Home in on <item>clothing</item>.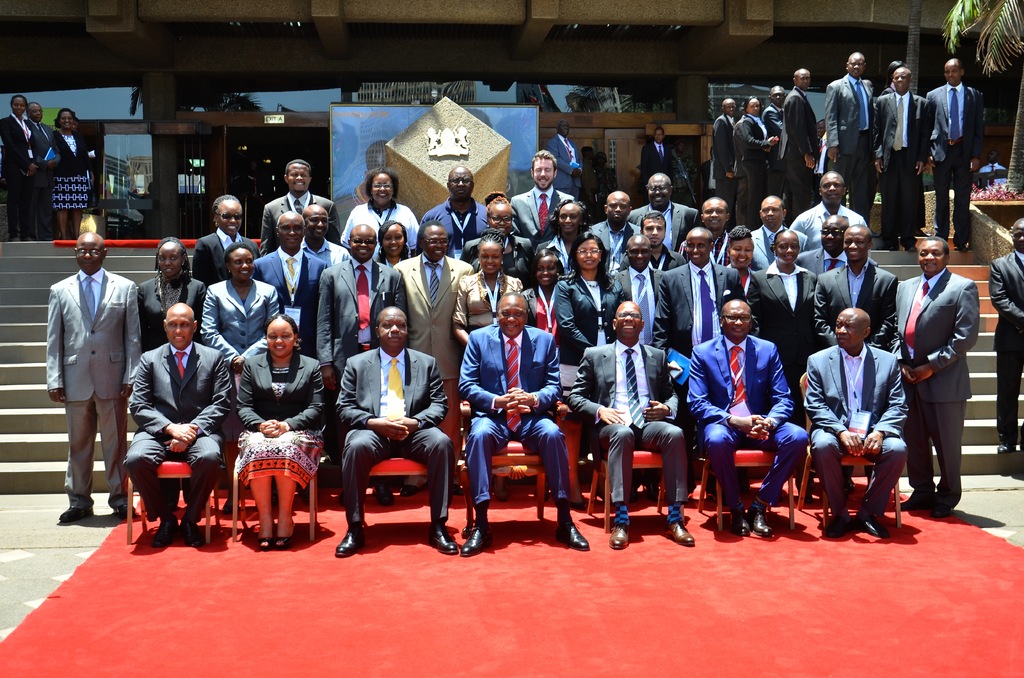
Homed in at (left=683, top=327, right=808, bottom=506).
